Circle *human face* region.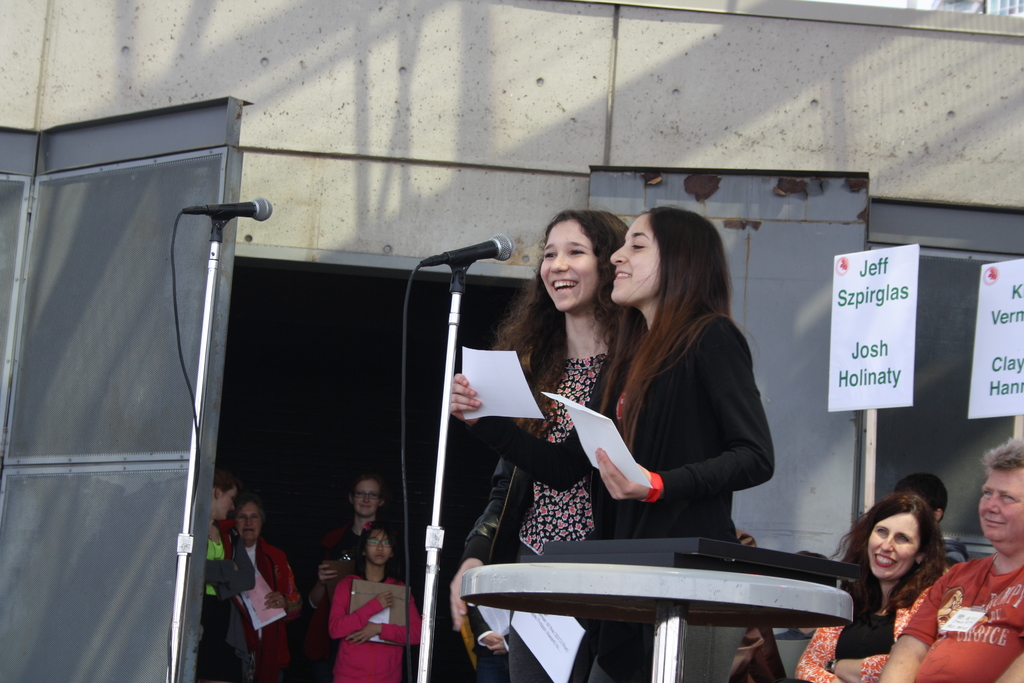
Region: [x1=365, y1=529, x2=393, y2=566].
